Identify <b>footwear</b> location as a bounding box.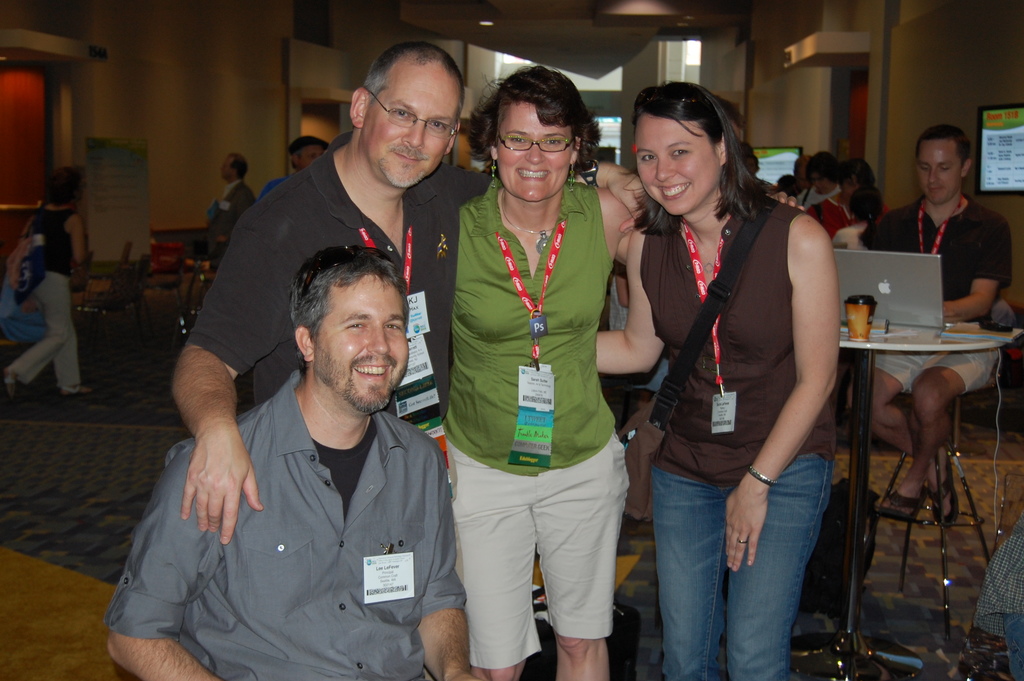
(3, 370, 19, 398).
